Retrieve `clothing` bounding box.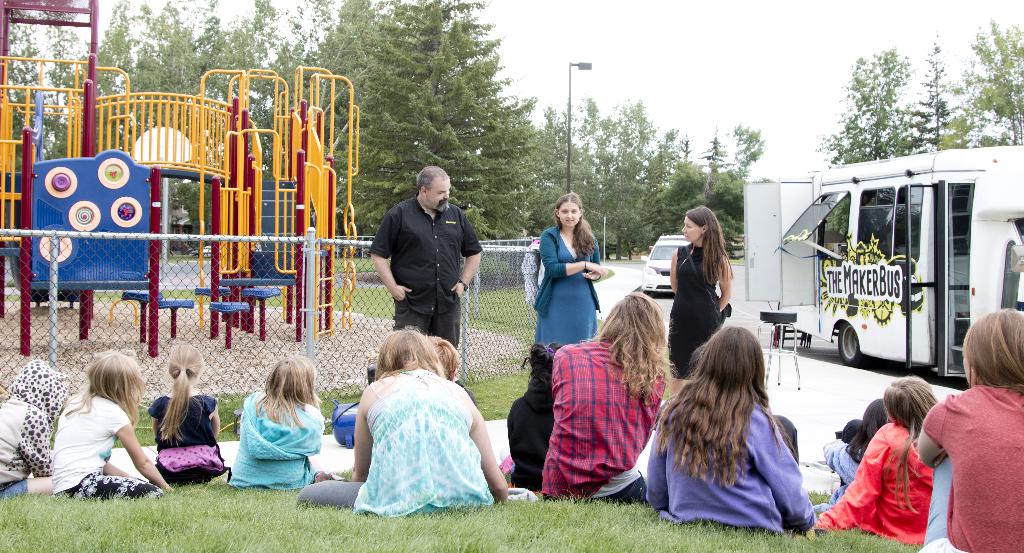
Bounding box: bbox=[0, 361, 52, 497].
